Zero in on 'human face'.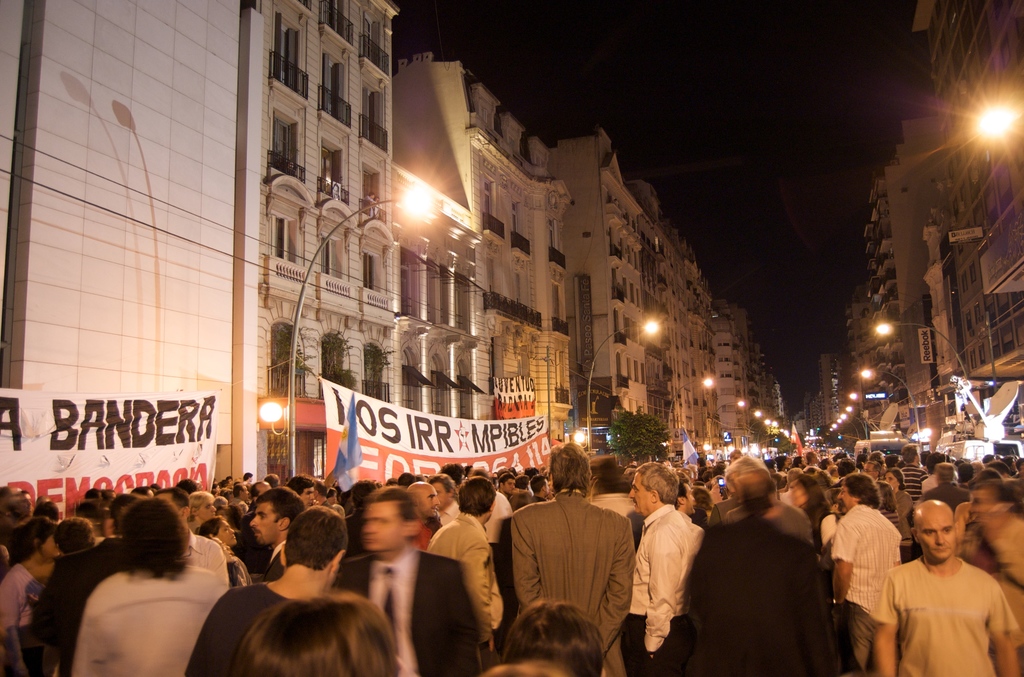
Zeroed in: bbox=(685, 484, 697, 513).
